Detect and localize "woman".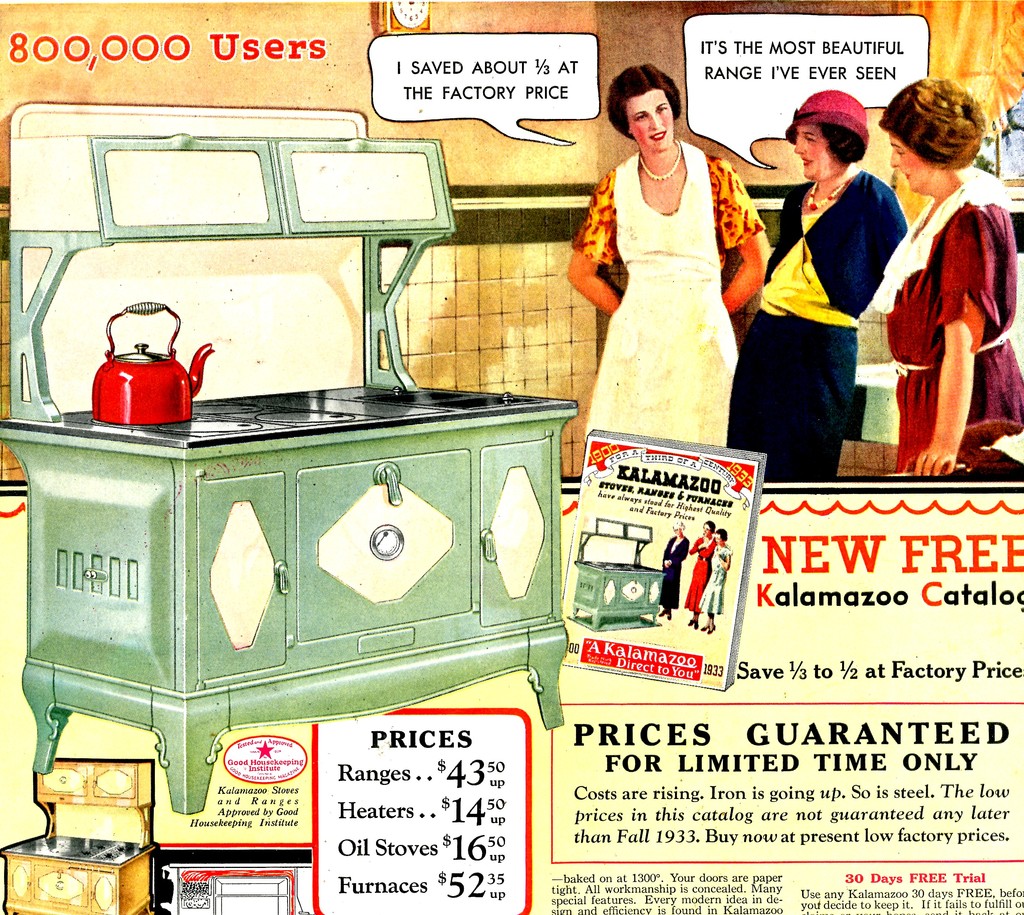
Localized at (721,87,909,482).
